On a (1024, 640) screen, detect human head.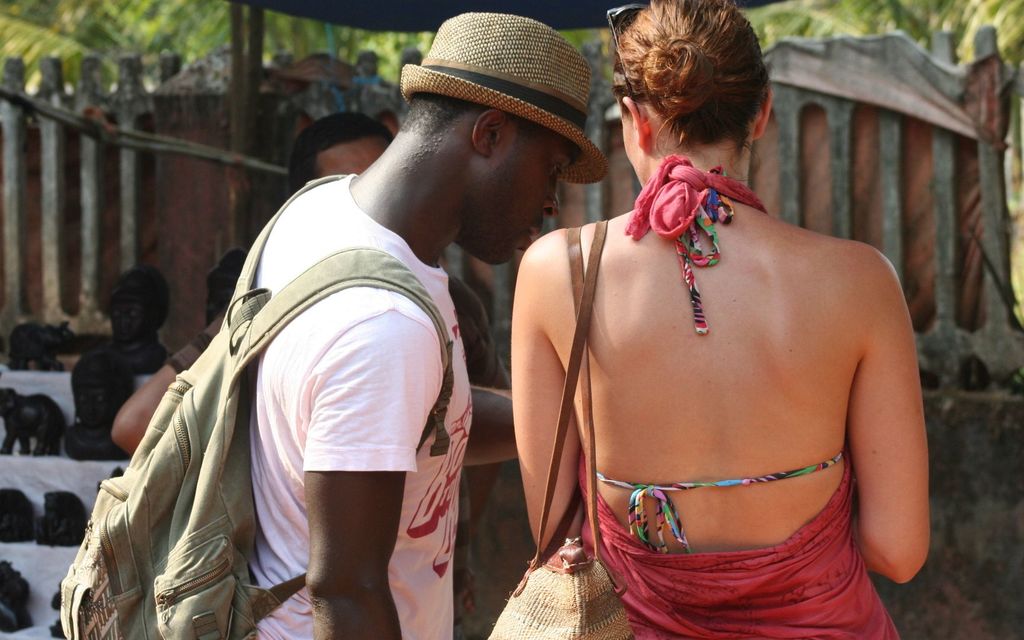
<bbox>291, 113, 392, 193</bbox>.
